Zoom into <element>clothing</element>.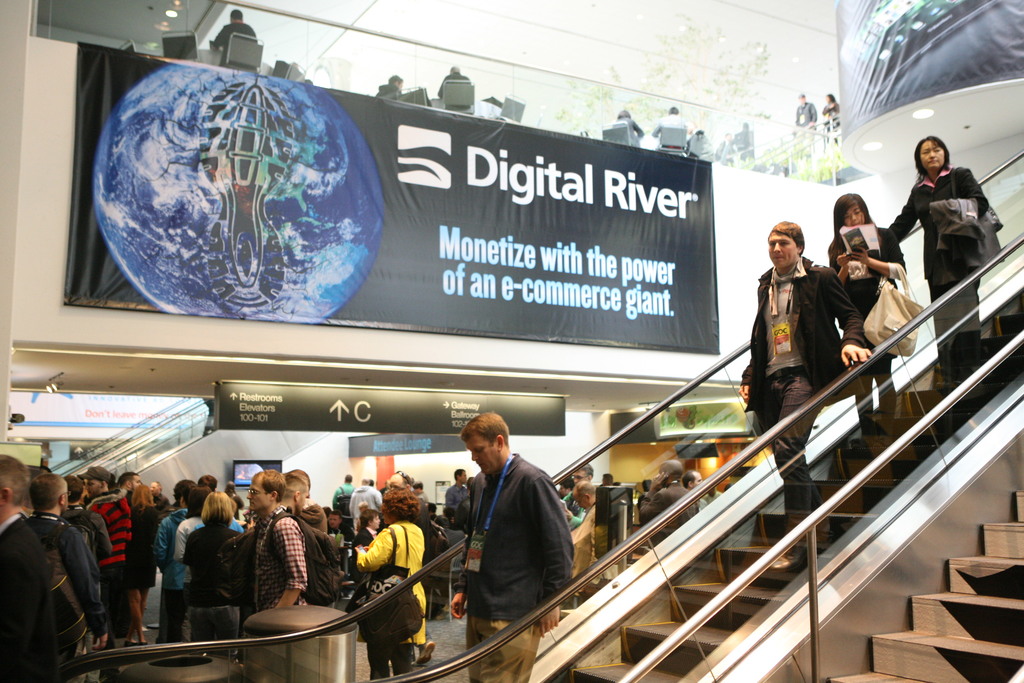
Zoom target: box=[743, 259, 872, 546].
